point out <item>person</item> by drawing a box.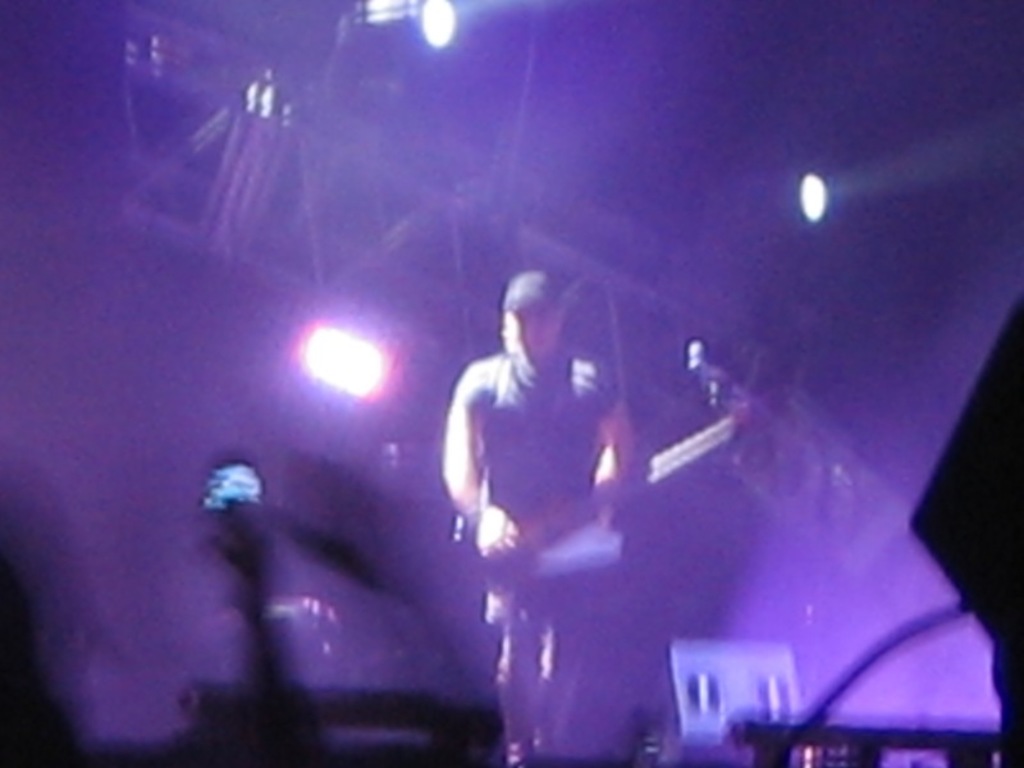
433,241,682,732.
